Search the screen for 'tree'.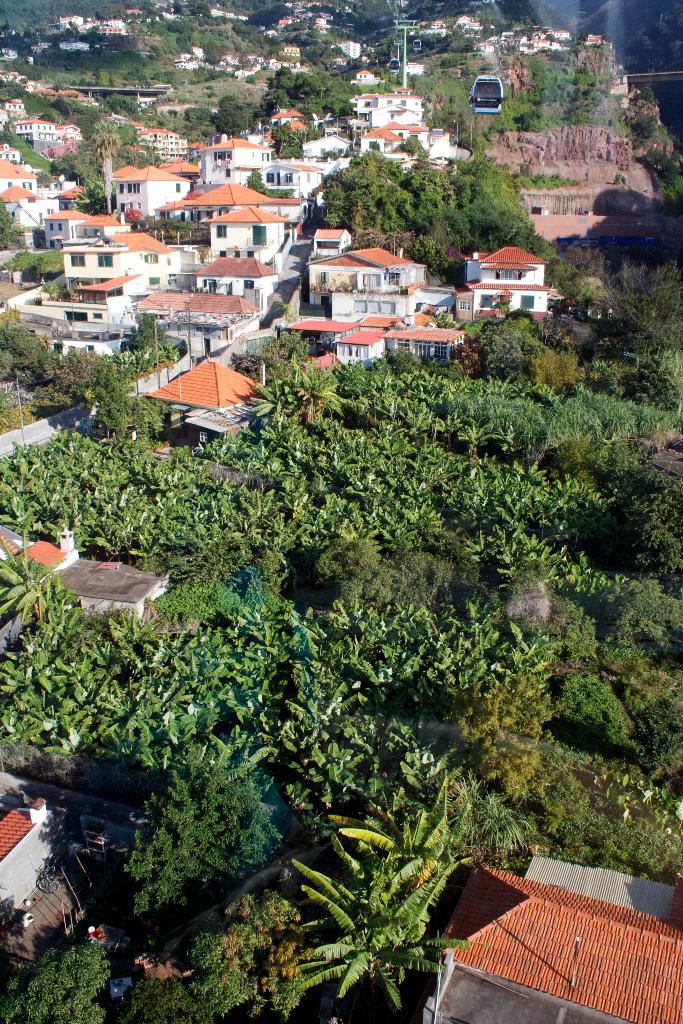
Found at 528/345/582/392.
